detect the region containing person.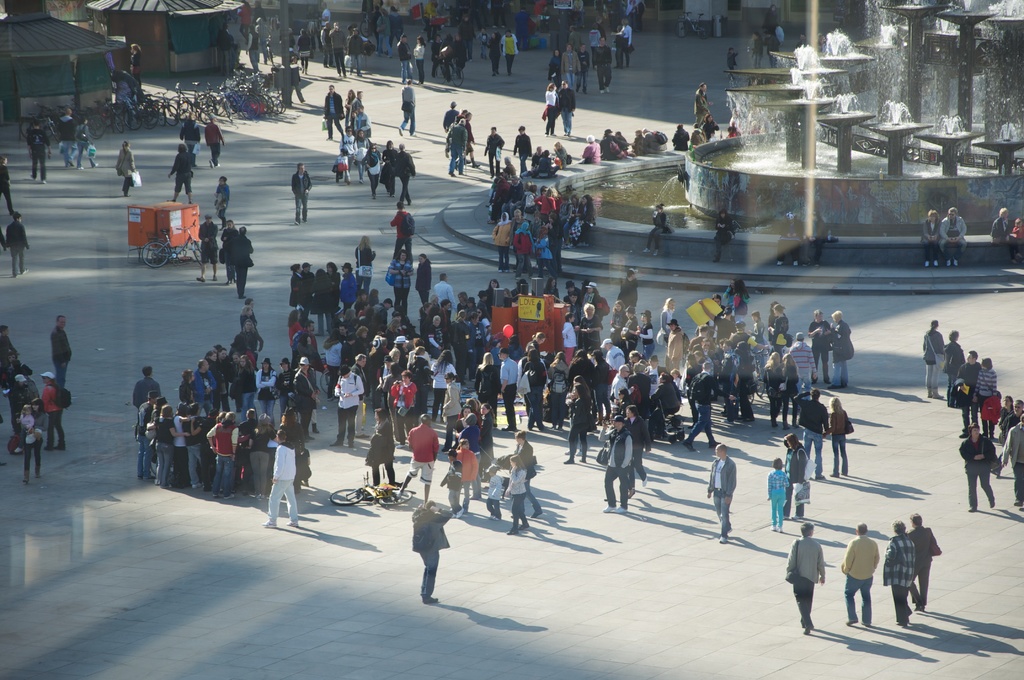
x1=955 y1=380 x2=982 y2=439.
